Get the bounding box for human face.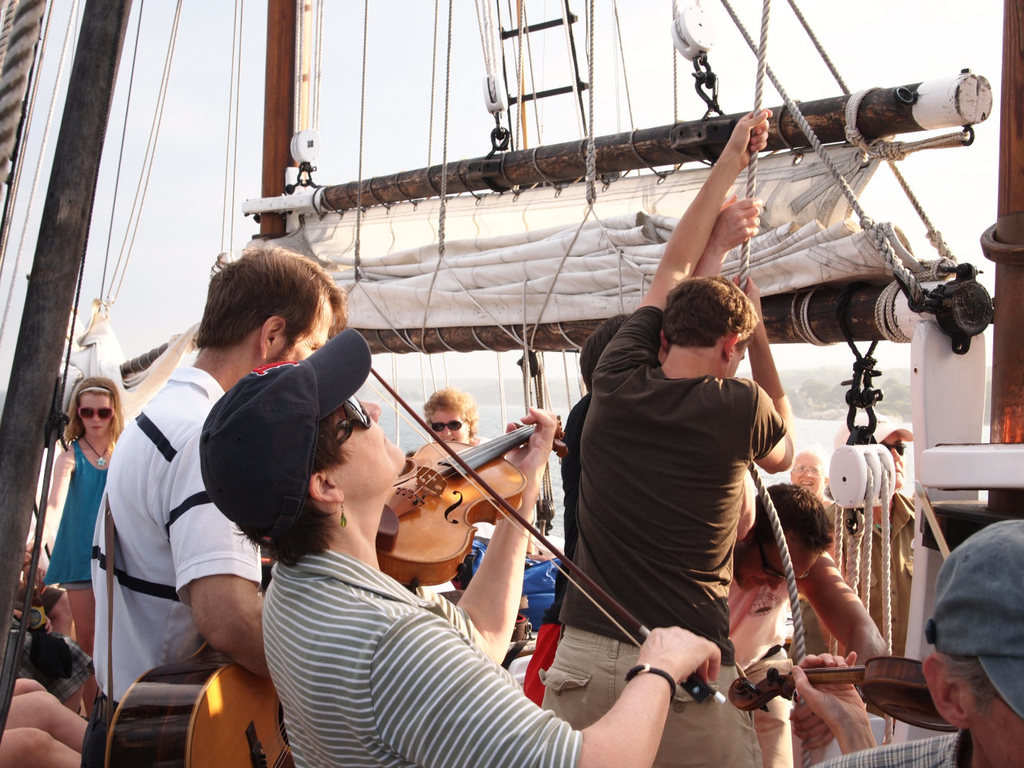
x1=739 y1=542 x2=816 y2=586.
